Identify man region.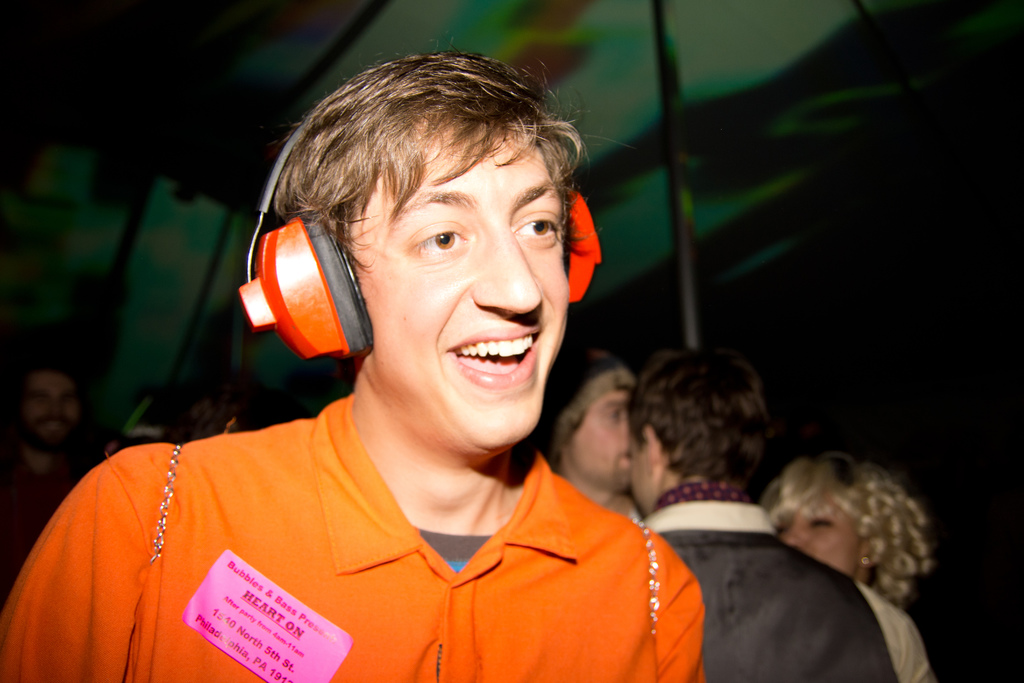
Region: (left=0, top=357, right=106, bottom=614).
